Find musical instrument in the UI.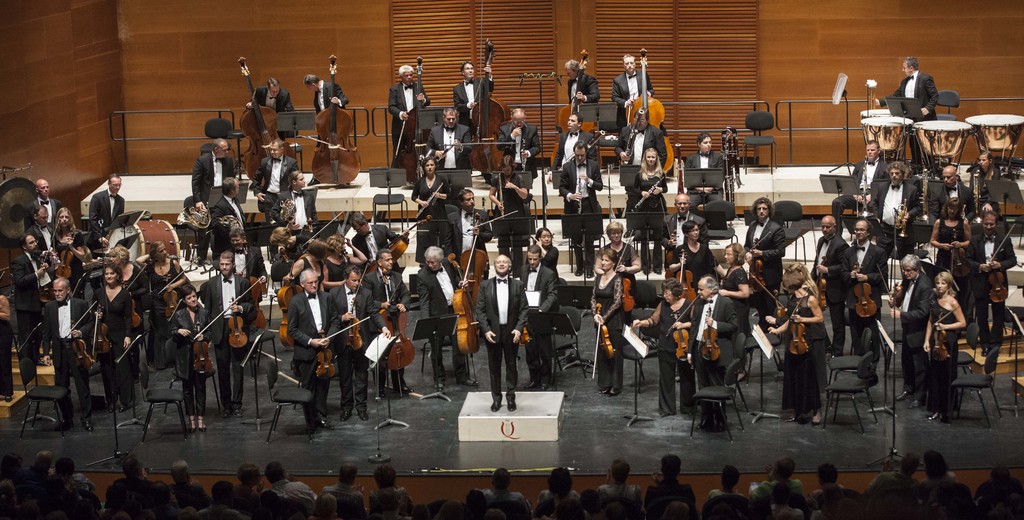
UI element at rect(86, 298, 121, 353).
